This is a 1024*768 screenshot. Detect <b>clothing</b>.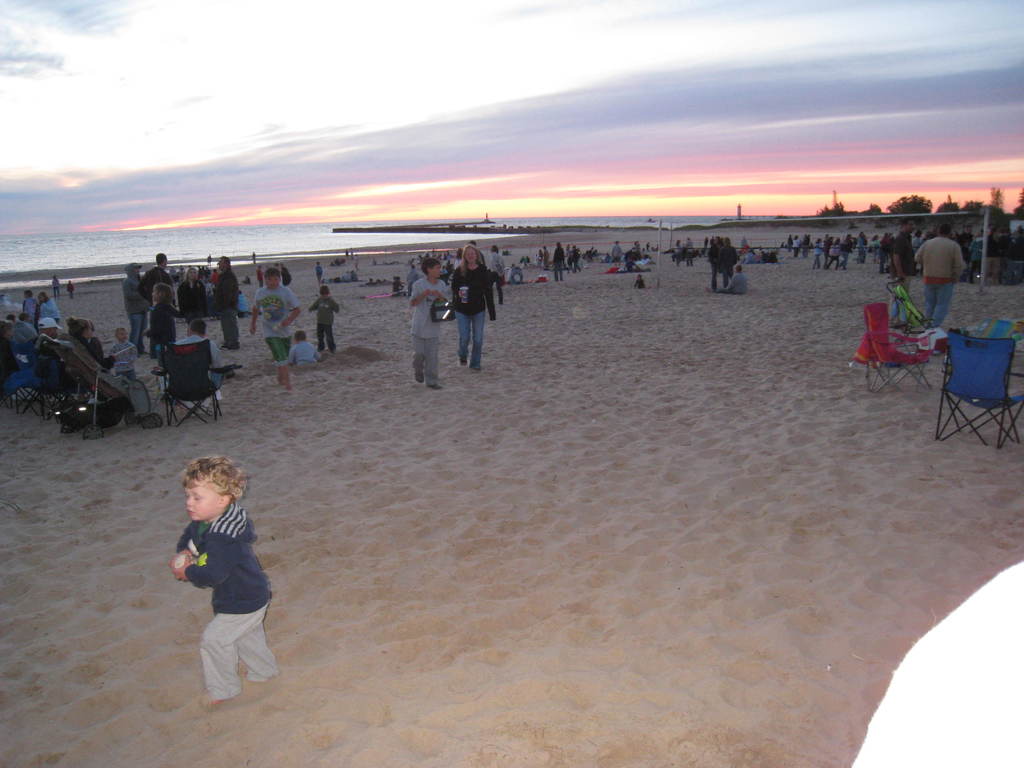
select_region(673, 241, 682, 260).
